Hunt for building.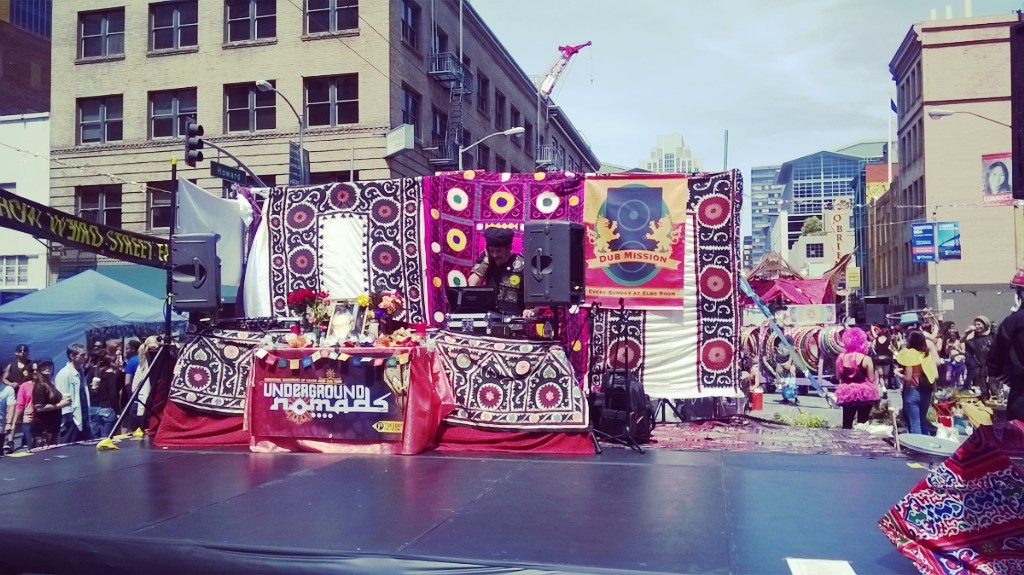
Hunted down at Rect(0, 2, 600, 298).
